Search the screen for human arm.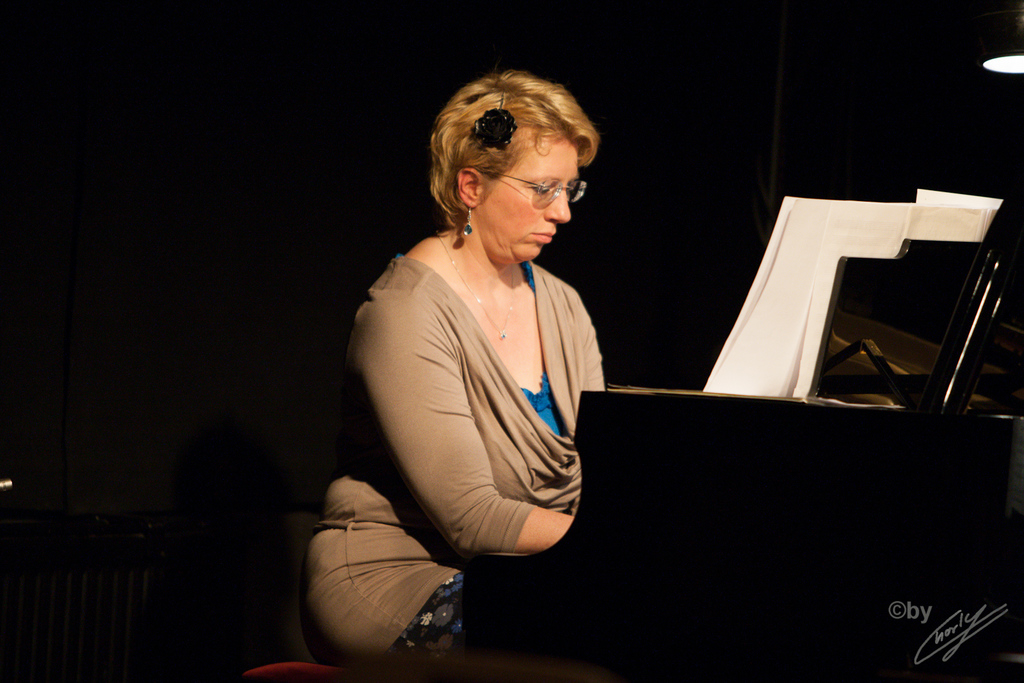
Found at l=559, t=281, r=612, b=452.
